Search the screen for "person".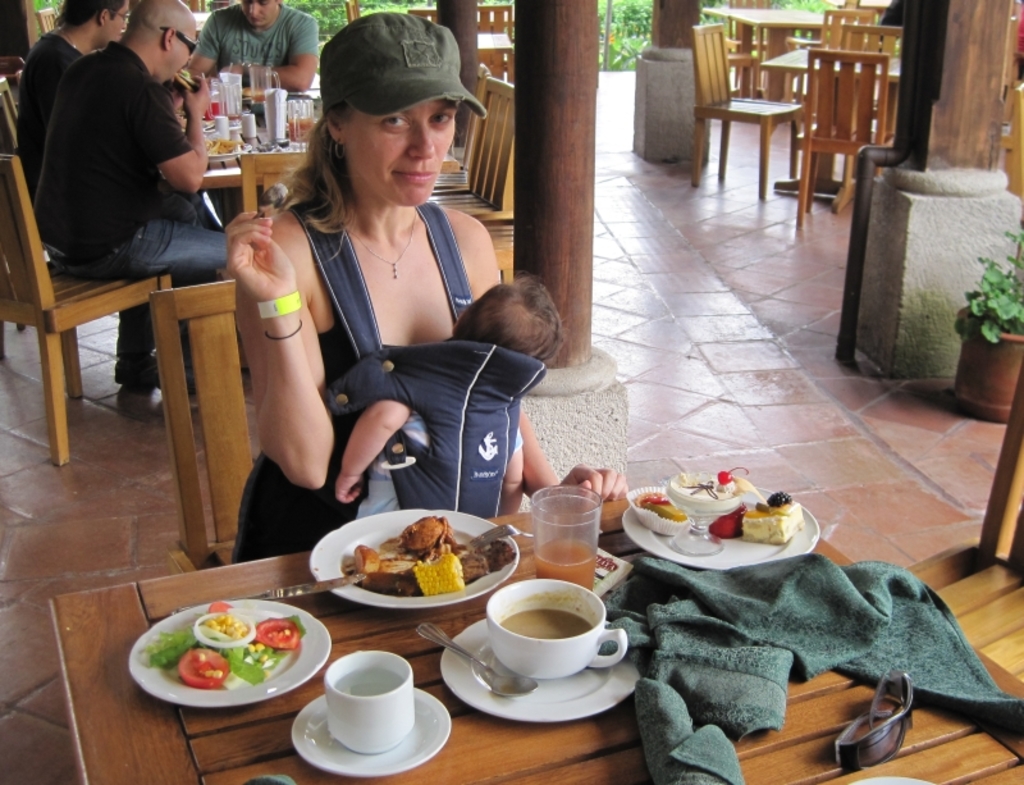
Found at [left=227, top=12, right=634, bottom=572].
